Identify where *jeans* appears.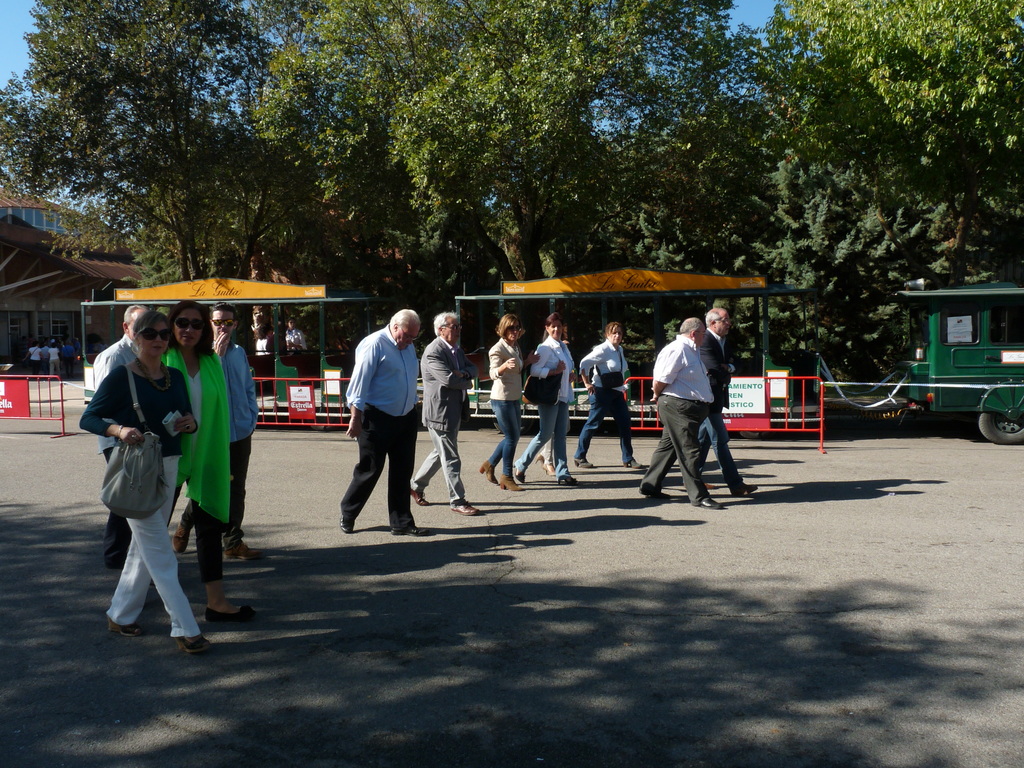
Appears at 698 408 742 494.
